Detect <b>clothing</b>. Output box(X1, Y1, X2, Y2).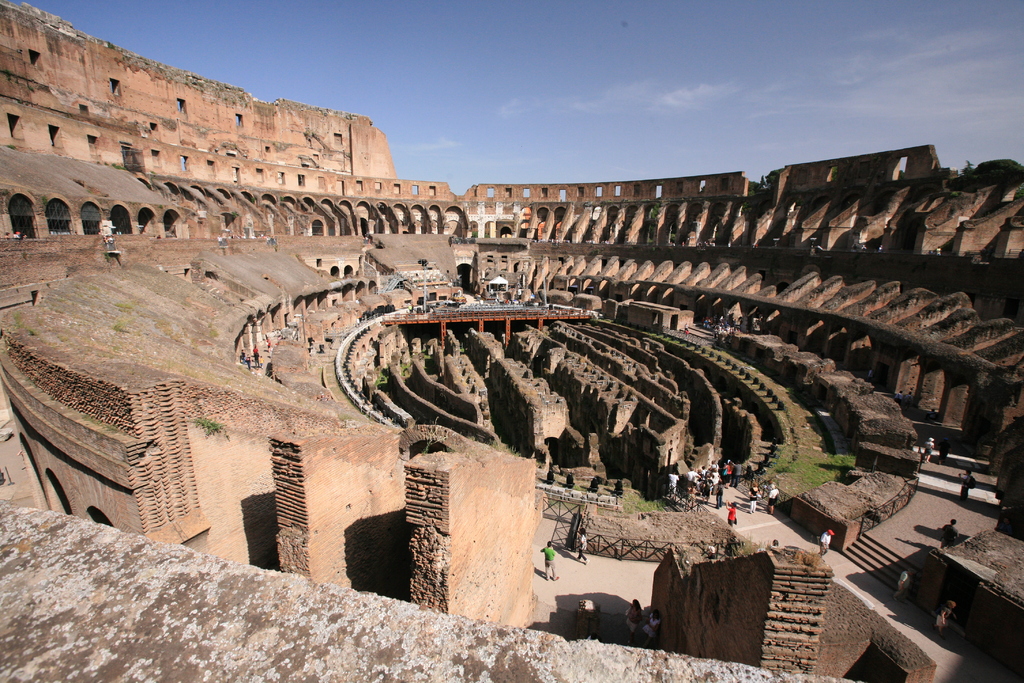
box(895, 393, 903, 402).
